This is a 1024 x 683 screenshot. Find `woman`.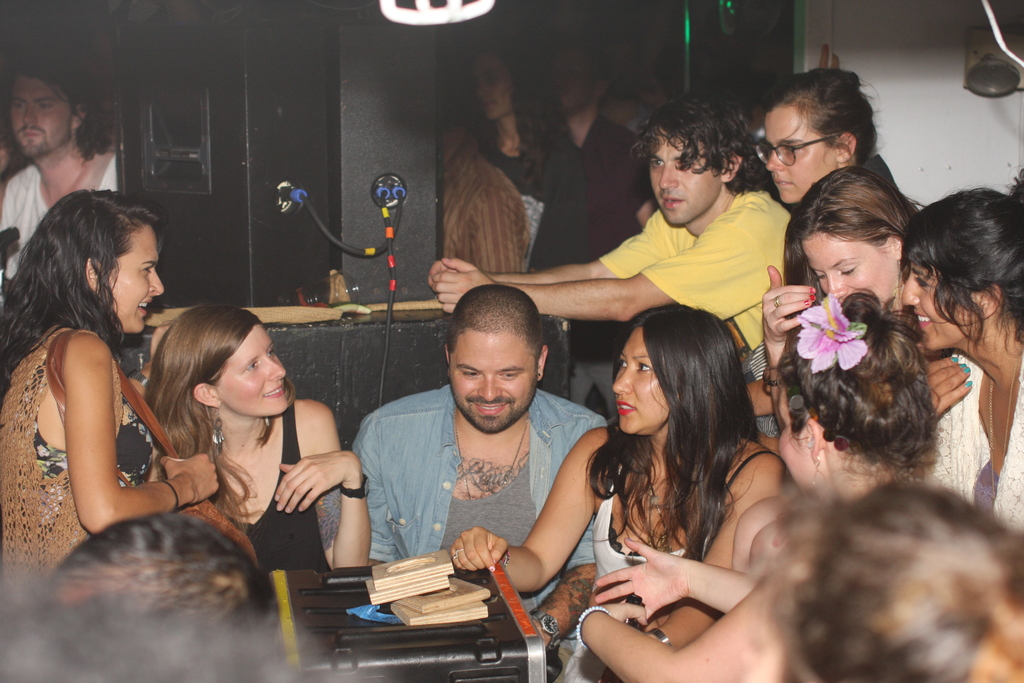
Bounding box: (left=749, top=63, right=922, bottom=215).
